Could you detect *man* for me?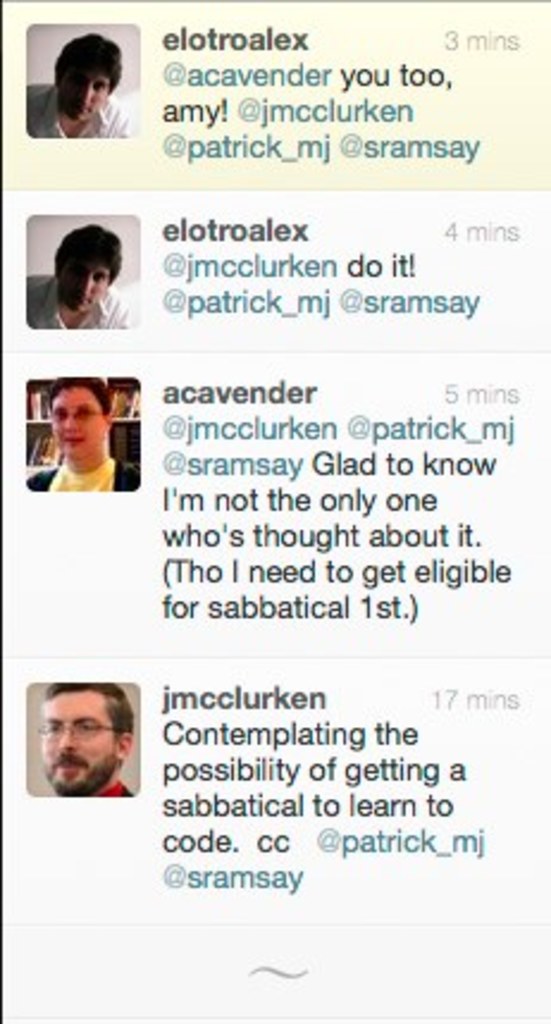
Detection result: pyautogui.locateOnScreen(19, 384, 136, 504).
